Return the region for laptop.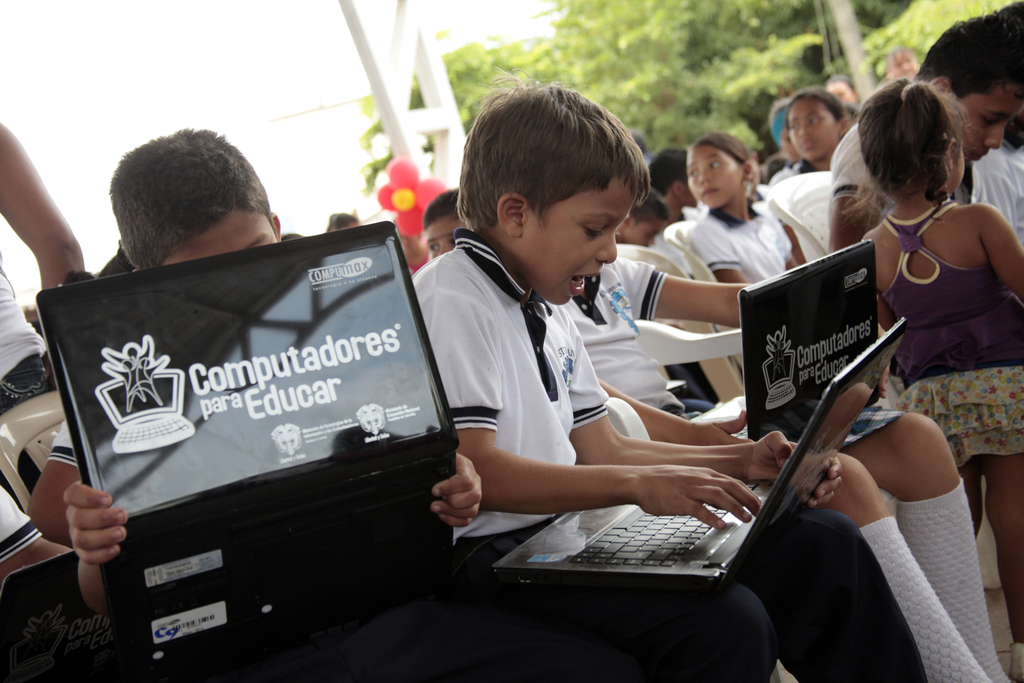
<region>691, 238, 879, 444</region>.
